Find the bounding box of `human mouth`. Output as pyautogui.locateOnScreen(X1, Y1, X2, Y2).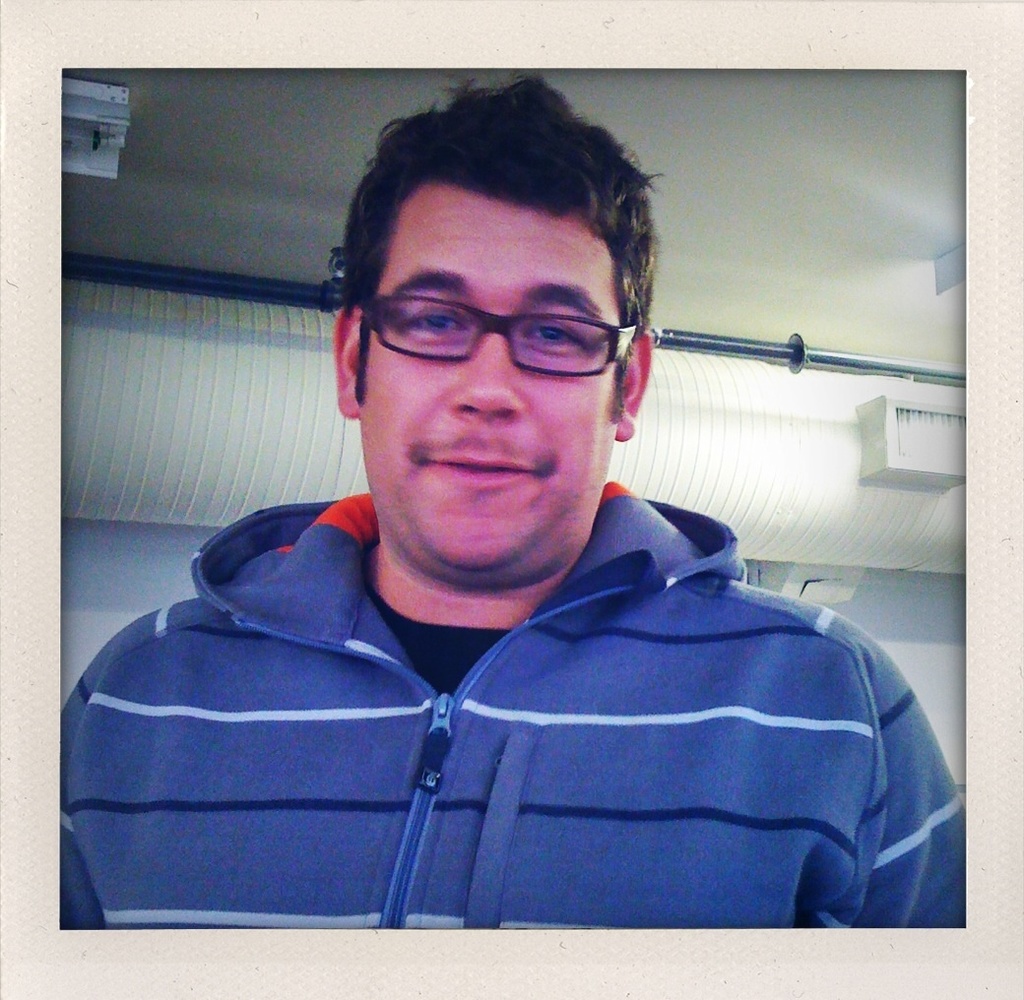
pyautogui.locateOnScreen(421, 442, 538, 501).
